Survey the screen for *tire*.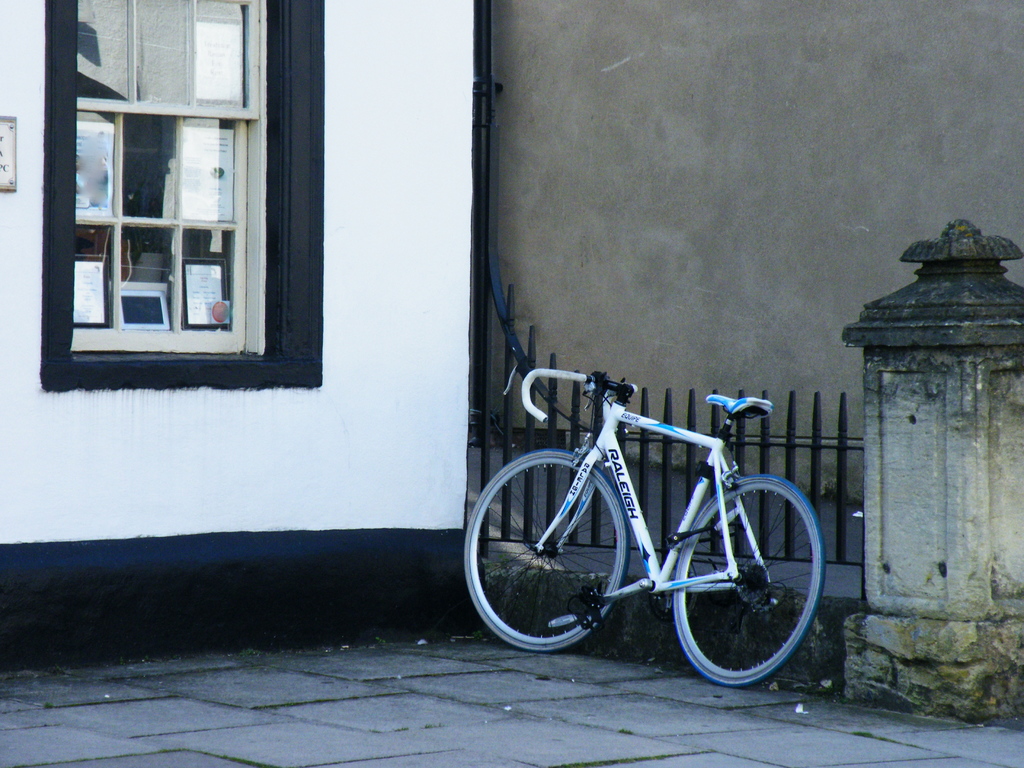
Survey found: BBox(666, 477, 829, 685).
